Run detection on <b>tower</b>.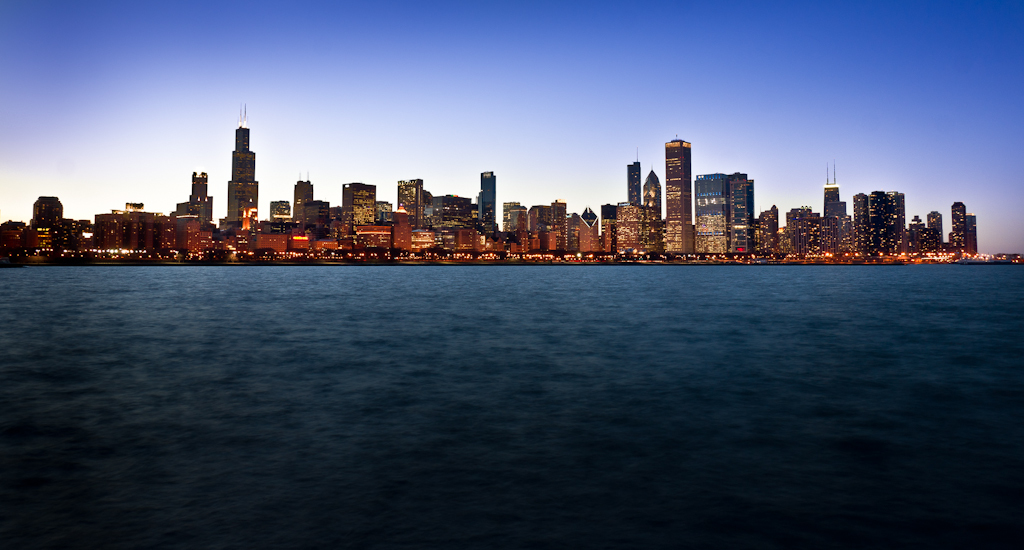
Result: rect(642, 166, 662, 225).
